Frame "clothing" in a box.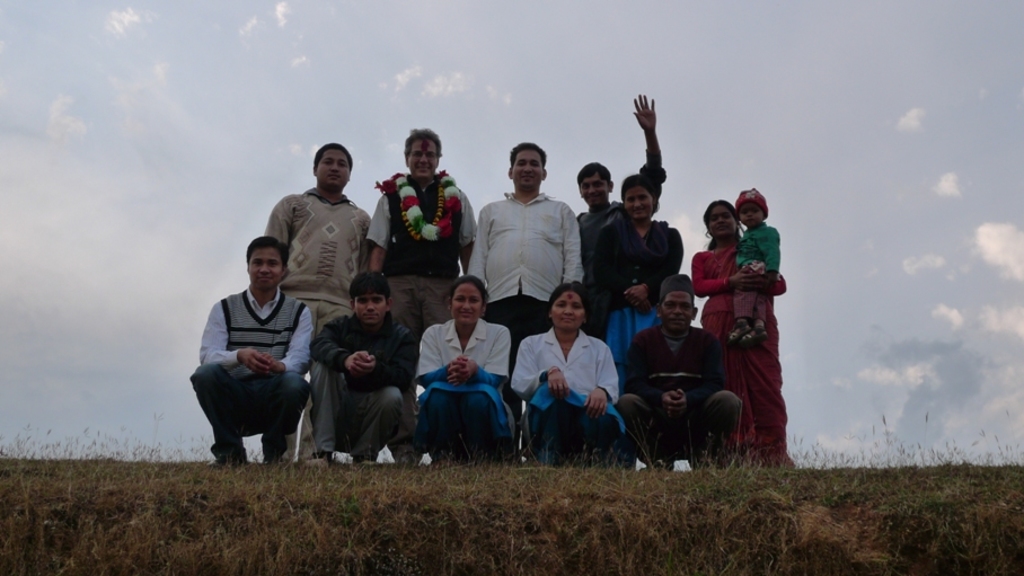
x1=198 y1=284 x2=317 y2=381.
